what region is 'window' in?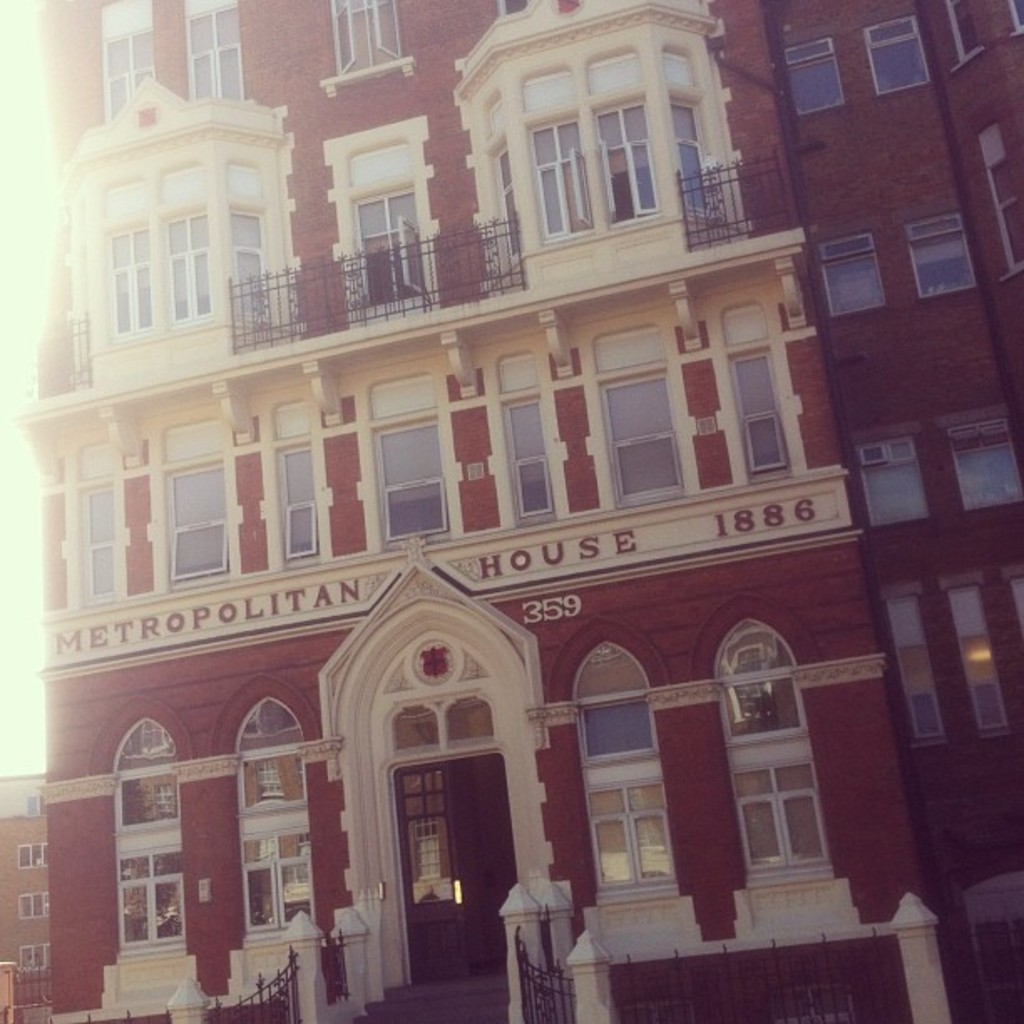
[x1=735, y1=353, x2=785, y2=472].
